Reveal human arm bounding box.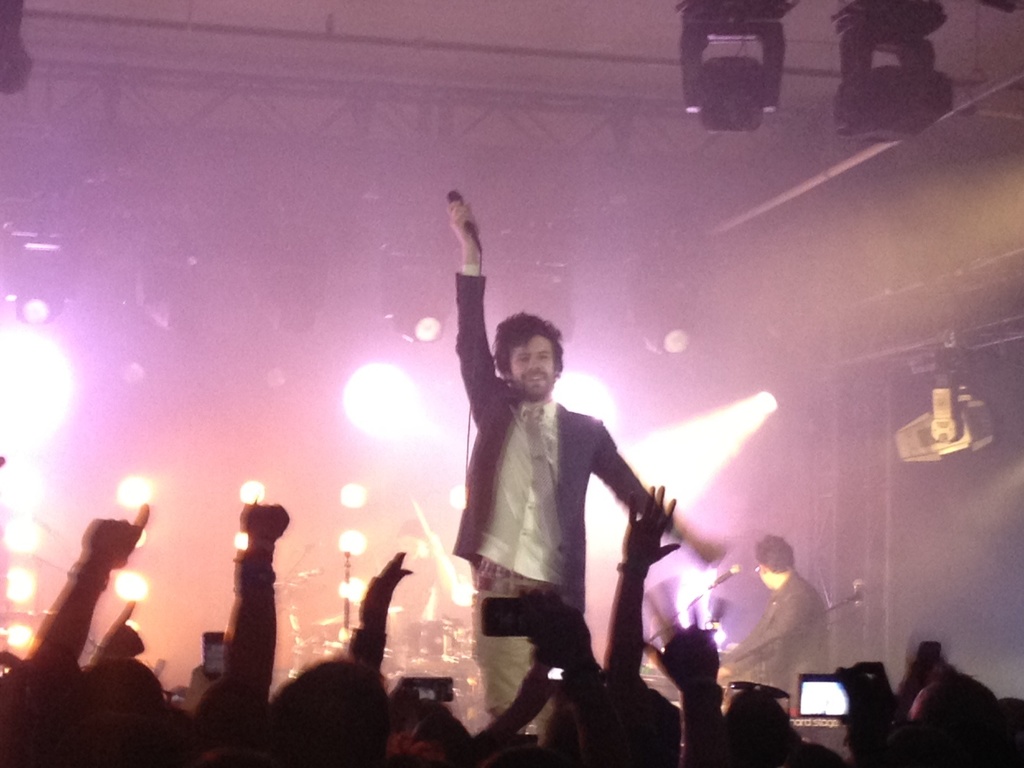
Revealed: bbox=(587, 426, 728, 569).
